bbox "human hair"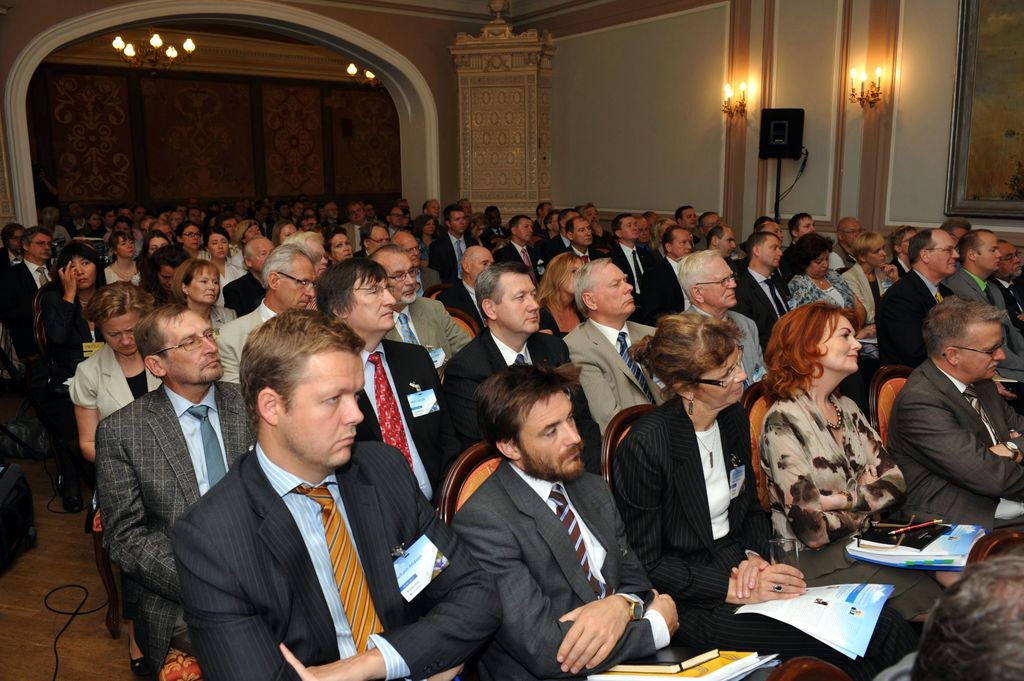
bbox(677, 251, 720, 305)
